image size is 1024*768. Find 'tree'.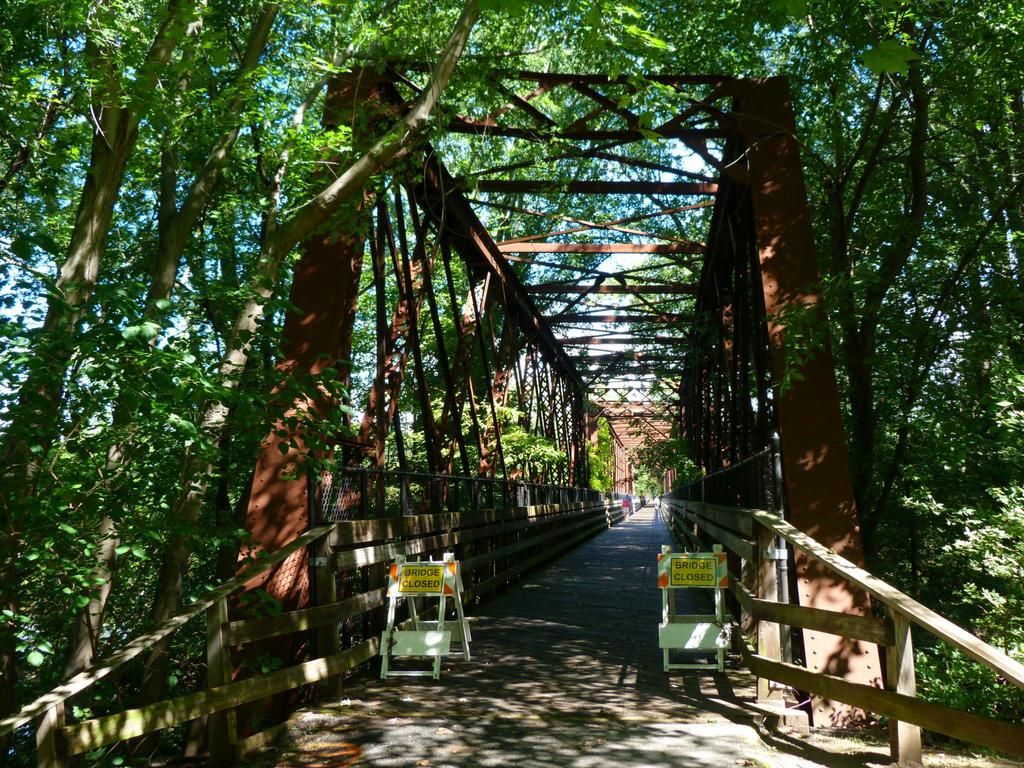
0,0,201,611.
